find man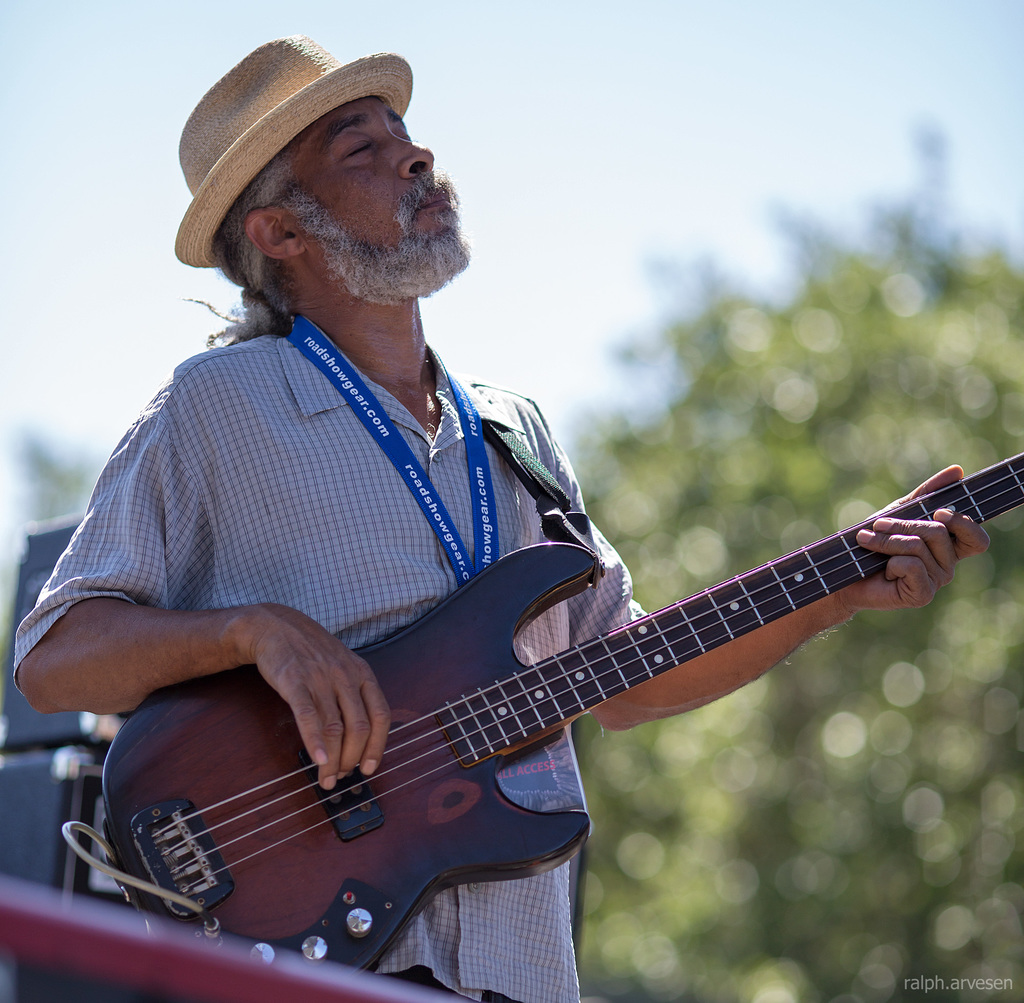
x1=26, y1=221, x2=1004, y2=997
